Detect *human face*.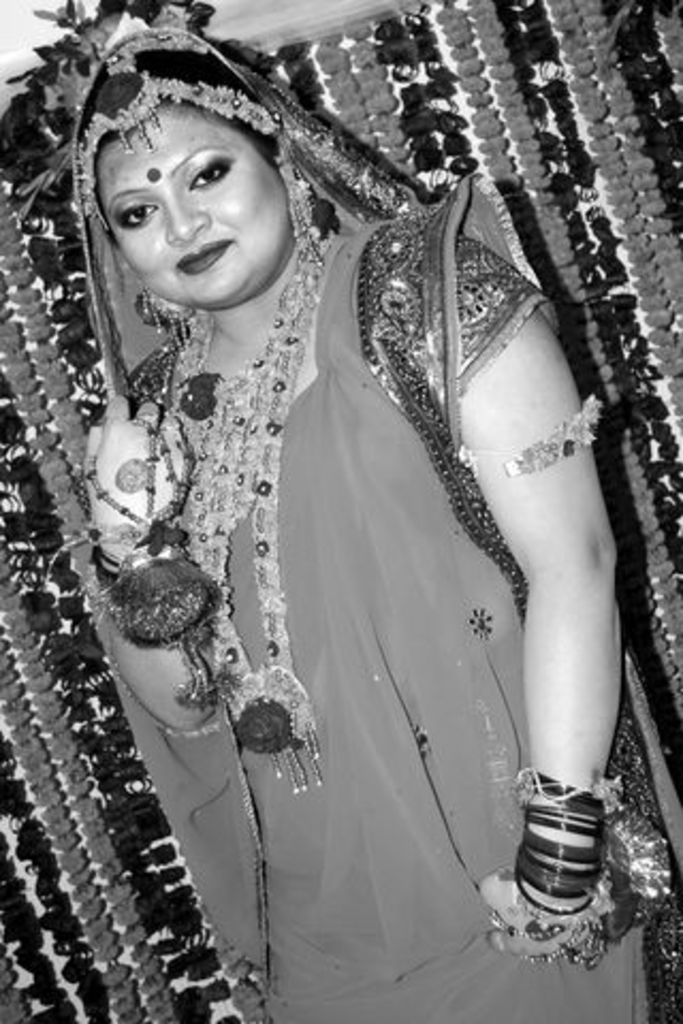
Detected at {"left": 88, "top": 79, "right": 299, "bottom": 301}.
